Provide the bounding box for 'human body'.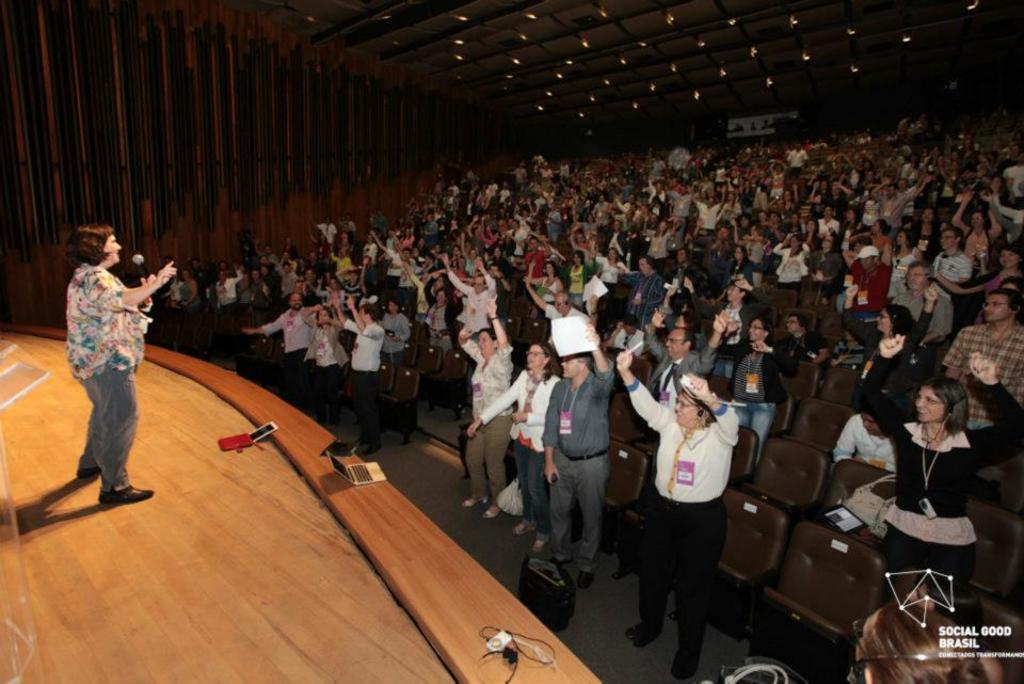
[left=291, top=269, right=311, bottom=296].
